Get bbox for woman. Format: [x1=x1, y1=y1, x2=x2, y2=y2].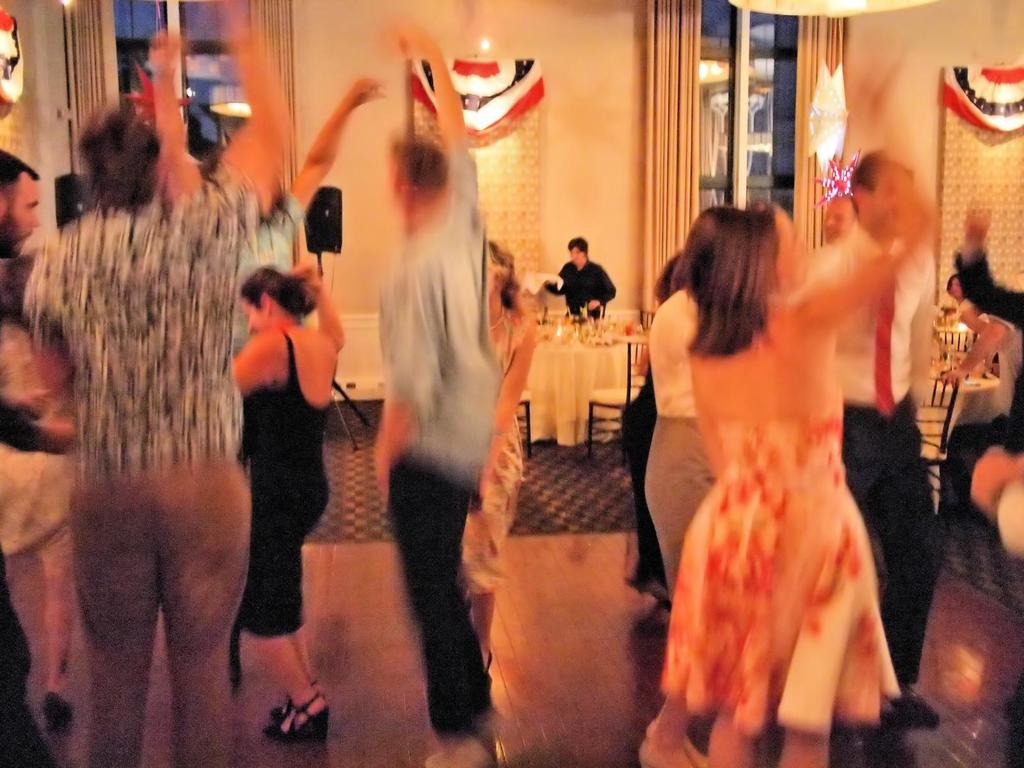
[x1=228, y1=257, x2=350, y2=743].
